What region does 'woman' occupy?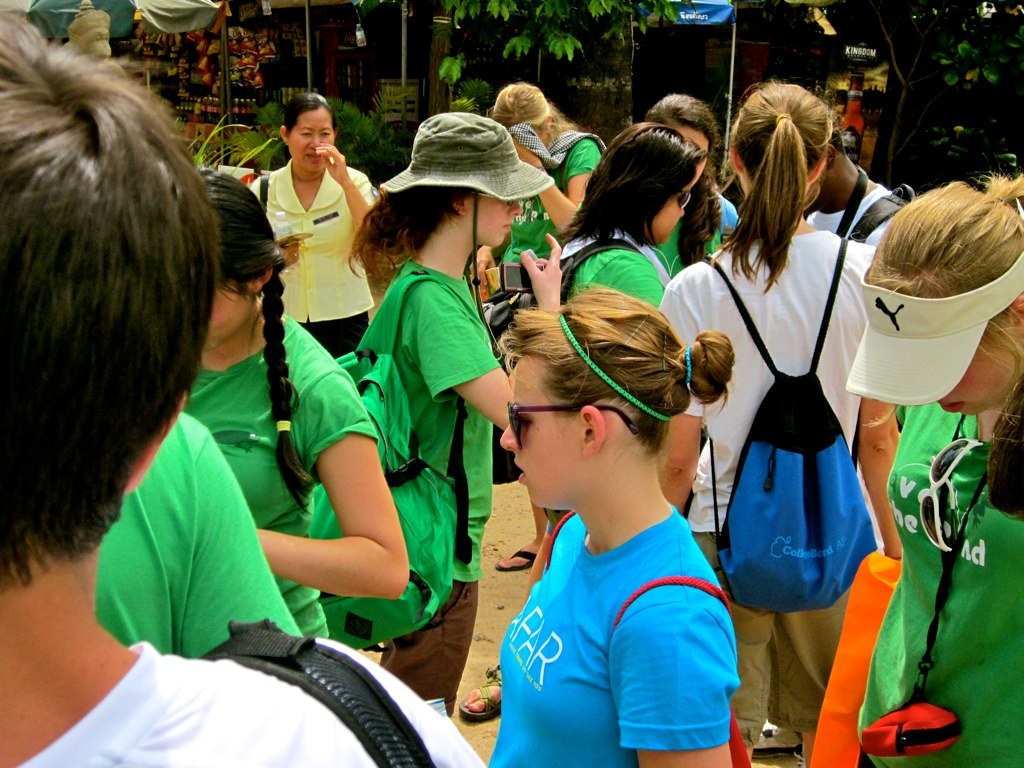
<region>646, 71, 903, 766</region>.
